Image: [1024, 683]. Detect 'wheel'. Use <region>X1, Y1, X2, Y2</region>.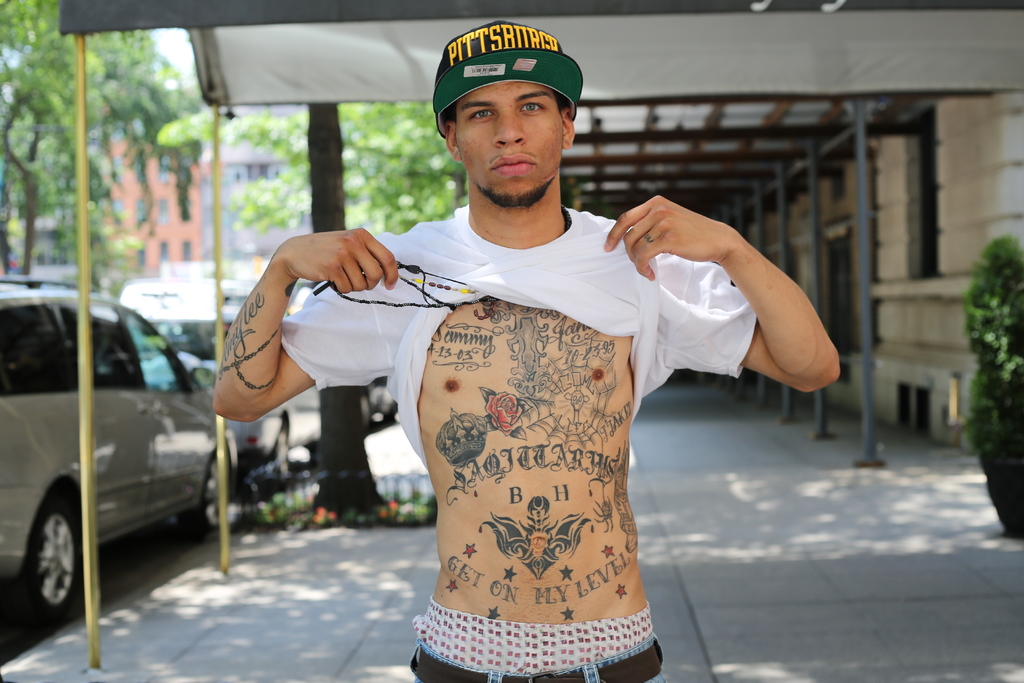
<region>266, 420, 291, 472</region>.
